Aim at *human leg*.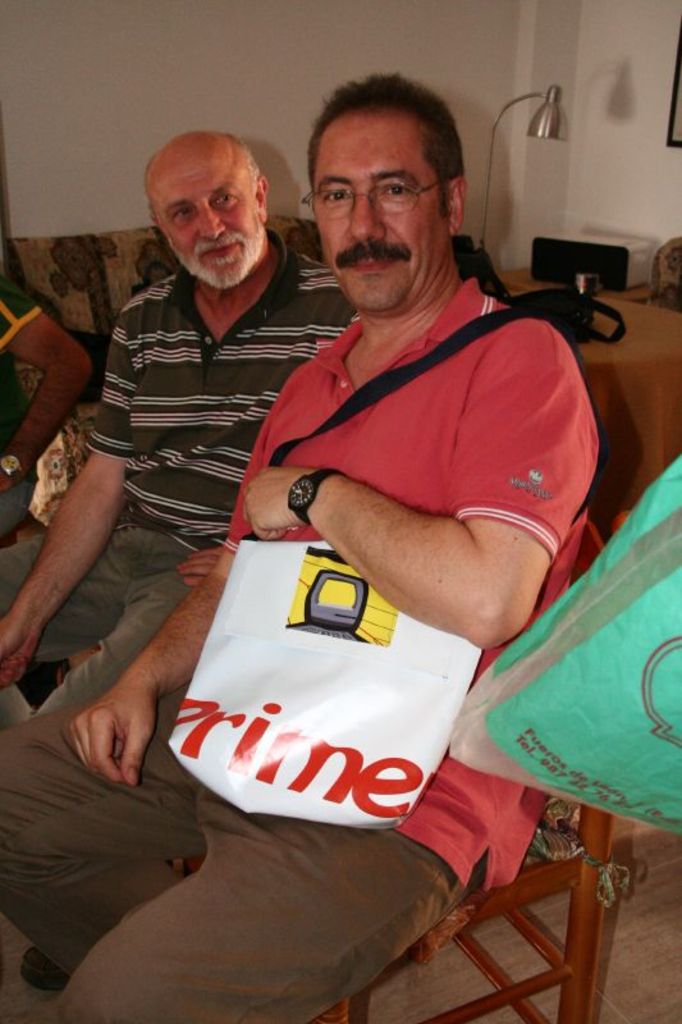
Aimed at BBox(40, 558, 186, 732).
